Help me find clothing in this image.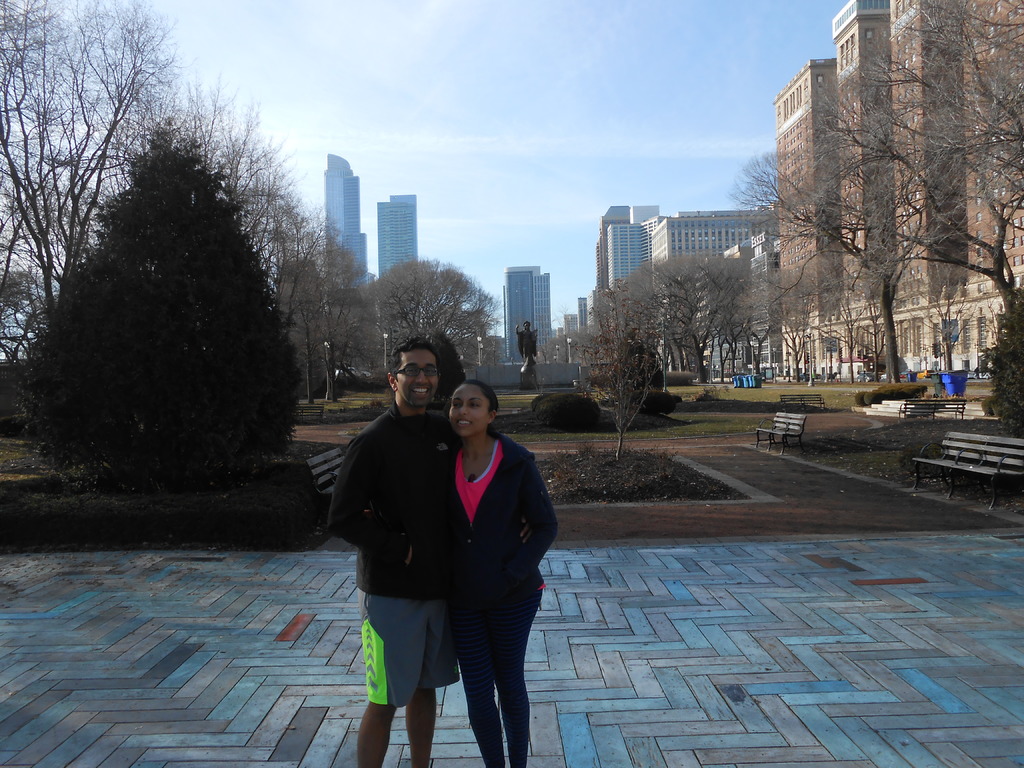
Found it: pyautogui.locateOnScreen(447, 436, 554, 764).
